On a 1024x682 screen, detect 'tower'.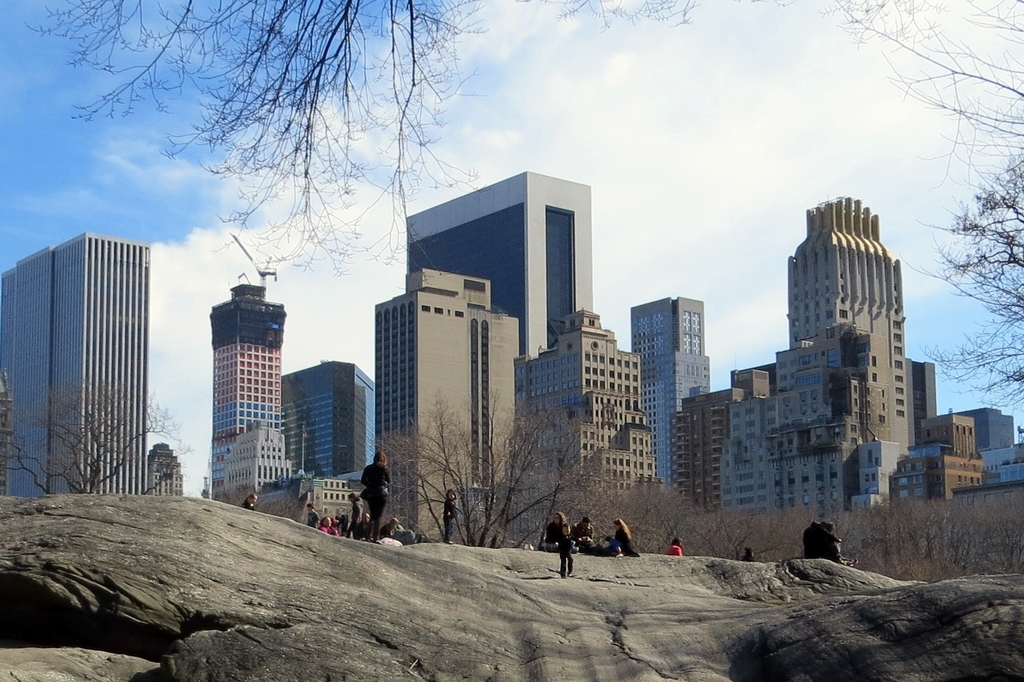
box=[406, 170, 590, 356].
